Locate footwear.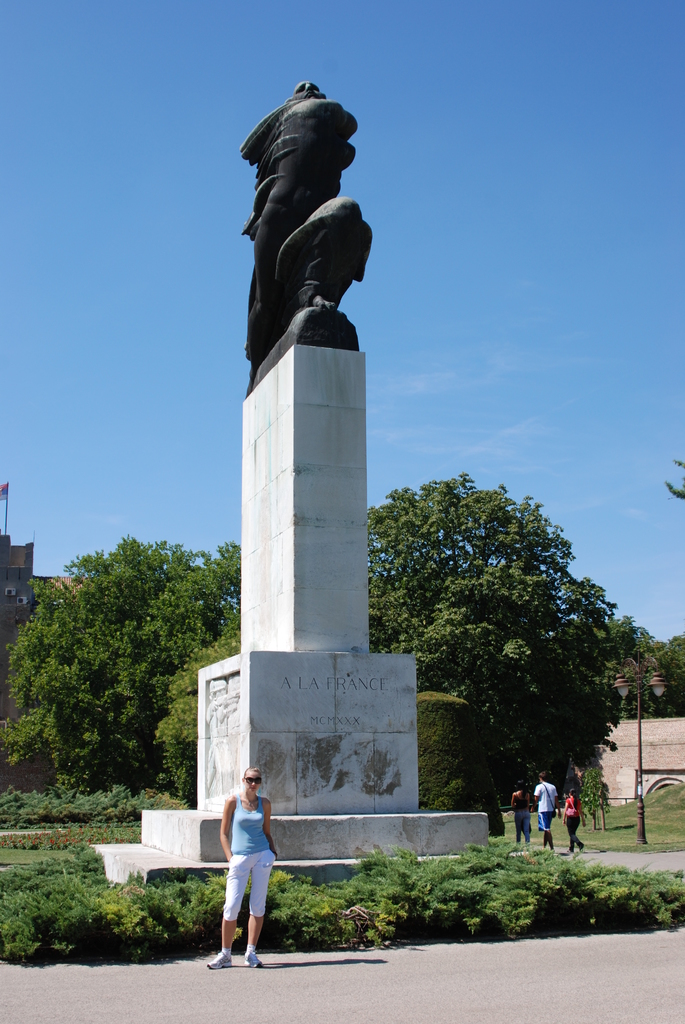
Bounding box: l=208, t=953, r=234, b=970.
